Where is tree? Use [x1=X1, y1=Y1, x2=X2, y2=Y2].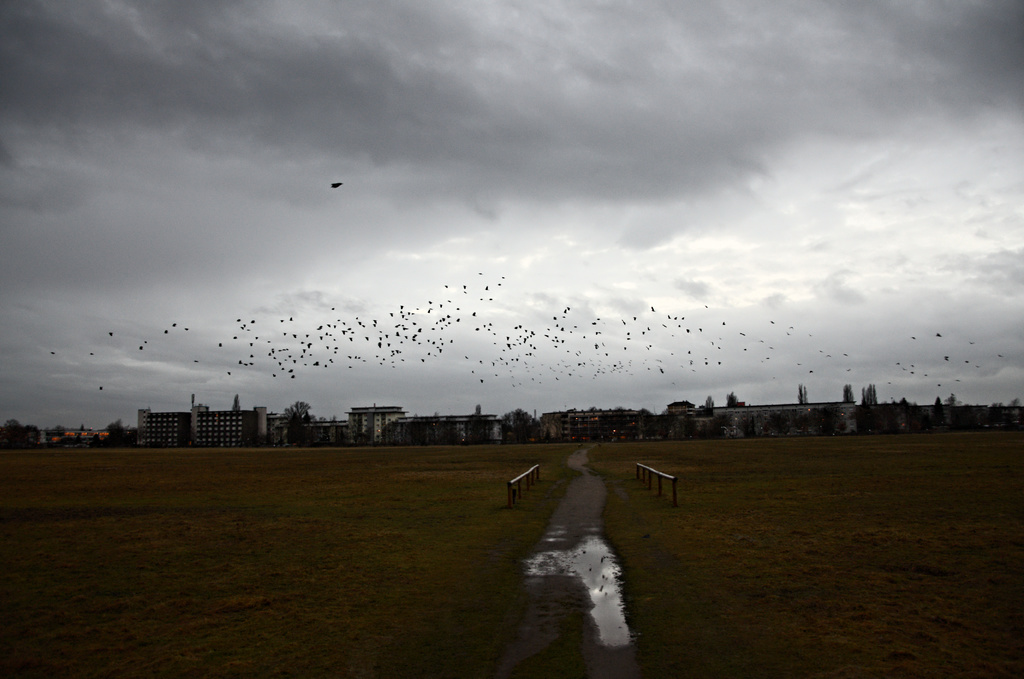
[x1=860, y1=385, x2=881, y2=413].
